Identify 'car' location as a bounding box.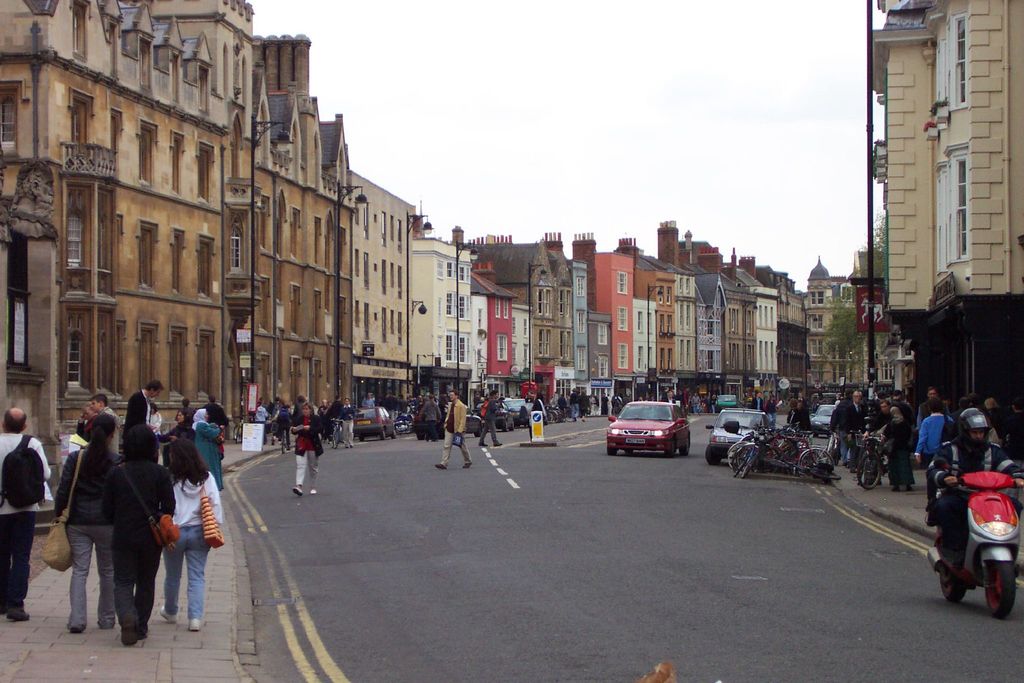
(813, 404, 838, 434).
